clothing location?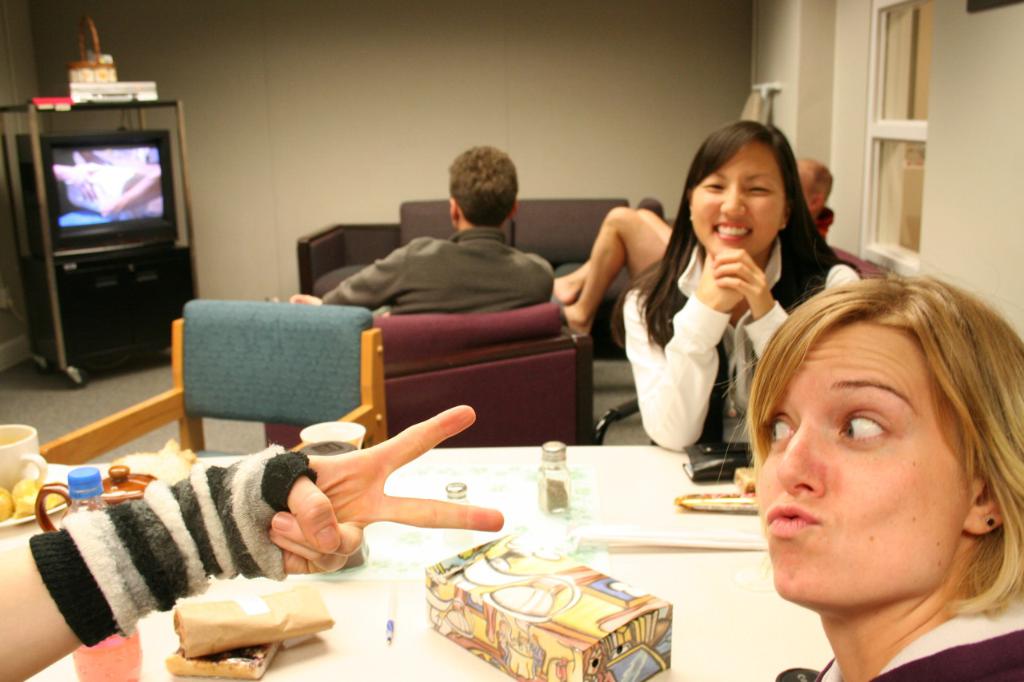
select_region(318, 230, 558, 320)
